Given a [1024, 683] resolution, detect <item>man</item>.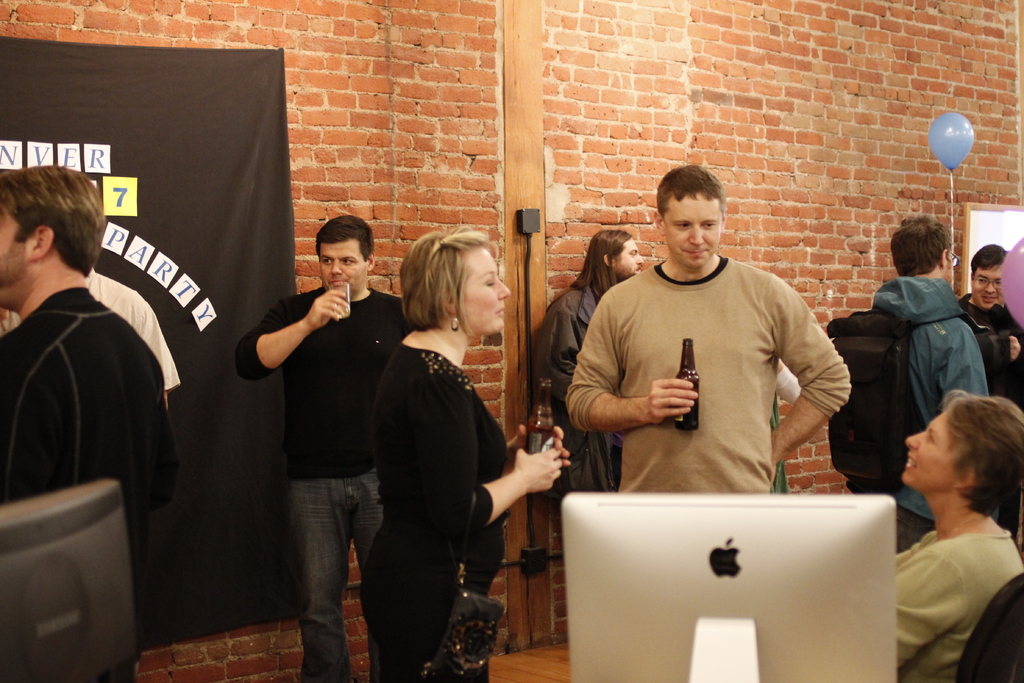
(x1=867, y1=213, x2=996, y2=563).
